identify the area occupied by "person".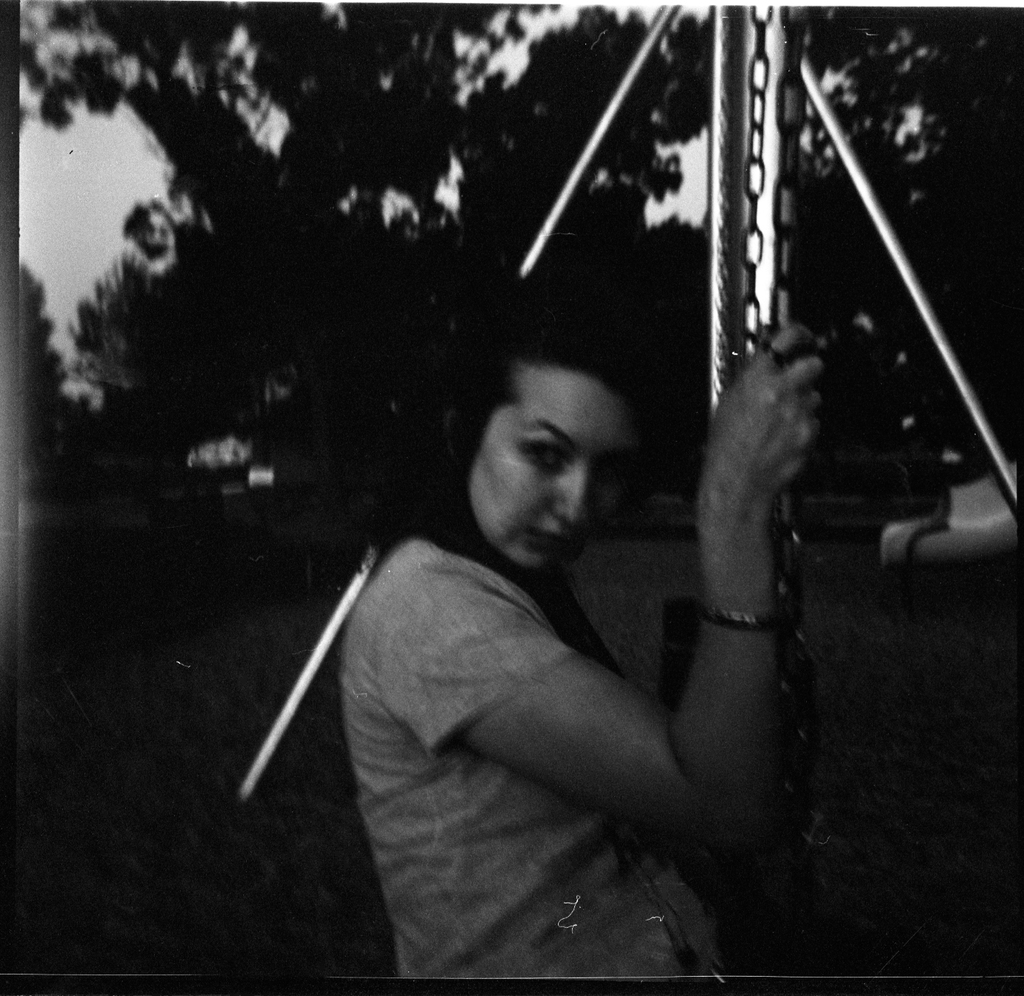
Area: <box>283,300,837,972</box>.
